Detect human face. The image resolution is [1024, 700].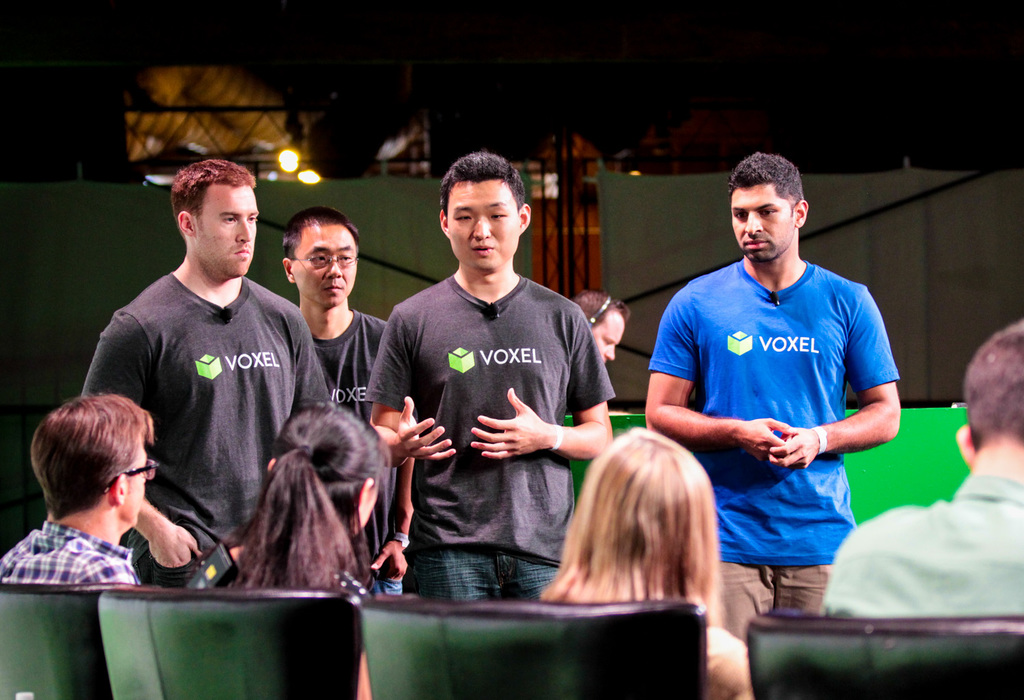
select_region(447, 178, 524, 264).
